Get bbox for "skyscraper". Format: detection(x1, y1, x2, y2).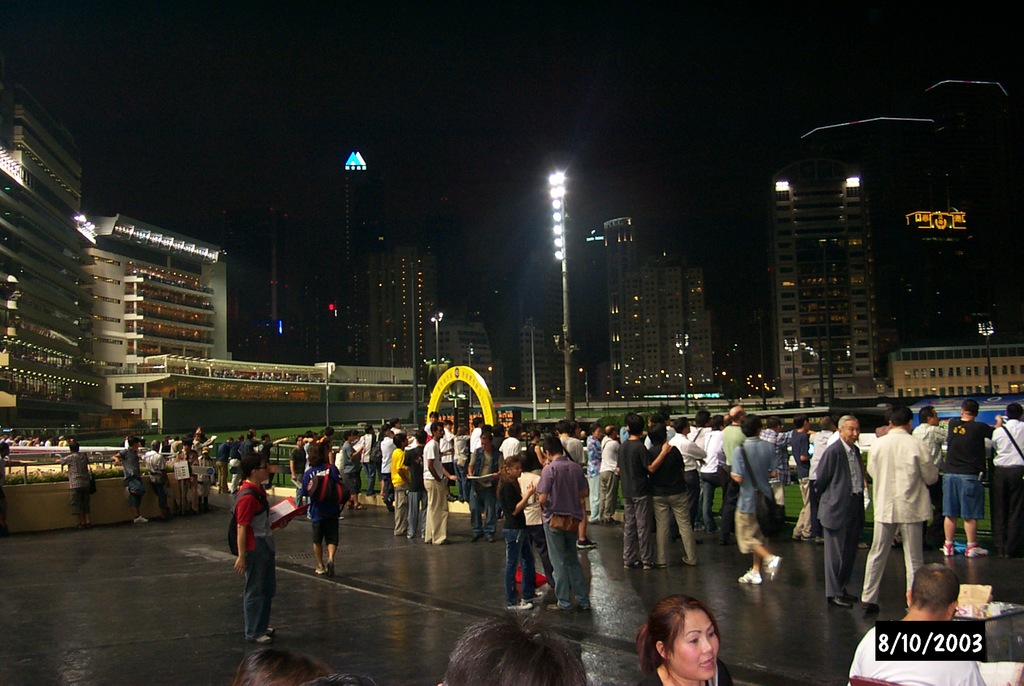
detection(340, 149, 381, 365).
